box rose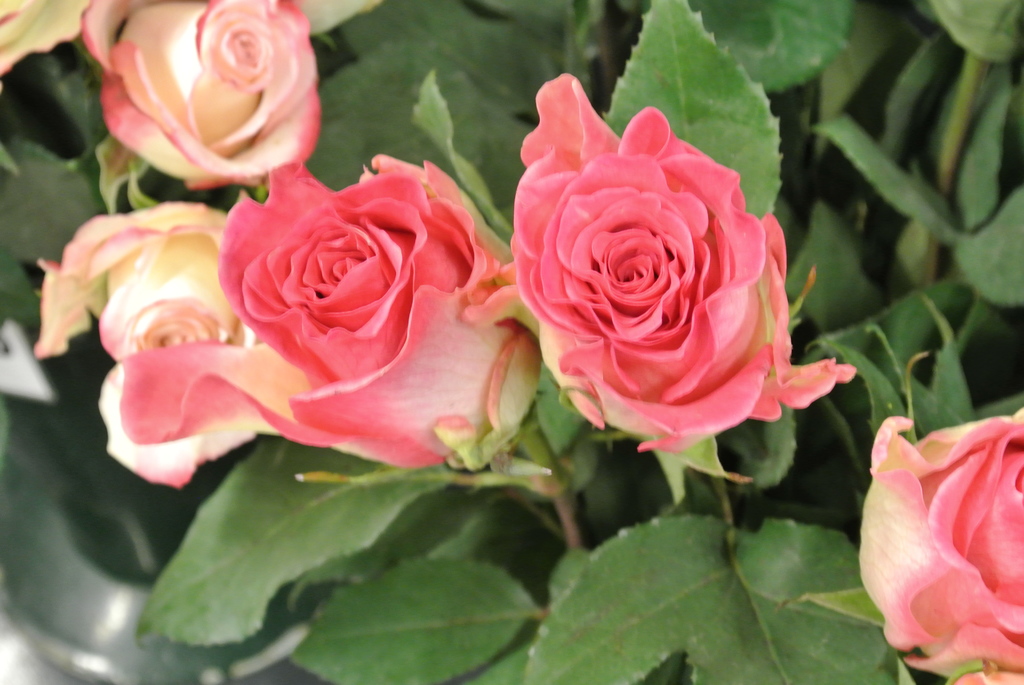
crop(506, 71, 860, 454)
